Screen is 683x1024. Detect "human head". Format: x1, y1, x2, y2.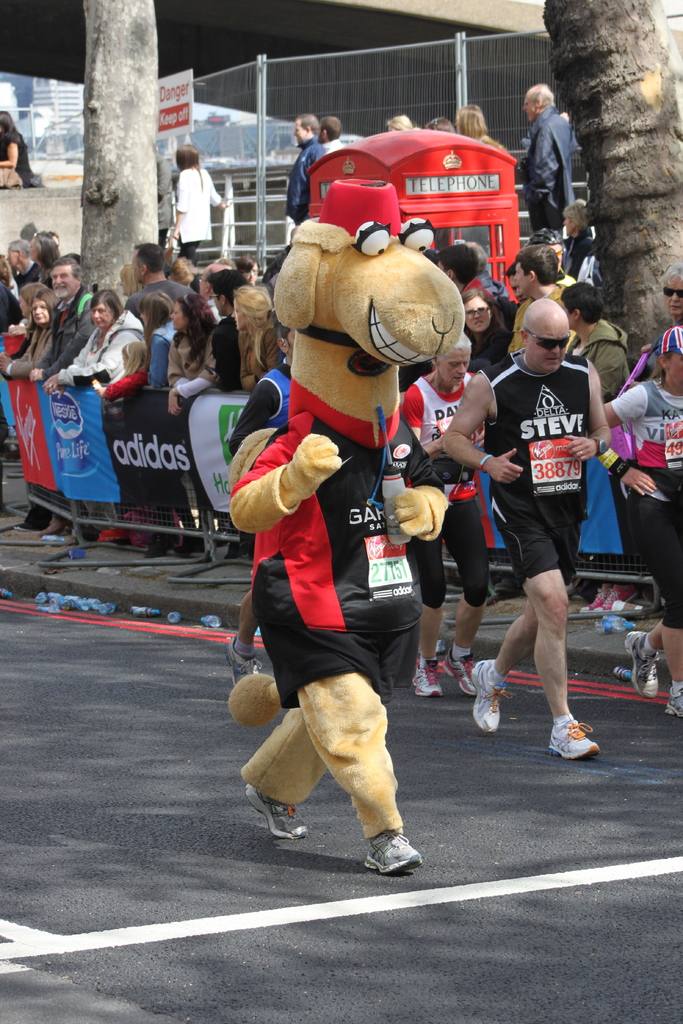
197, 264, 231, 295.
